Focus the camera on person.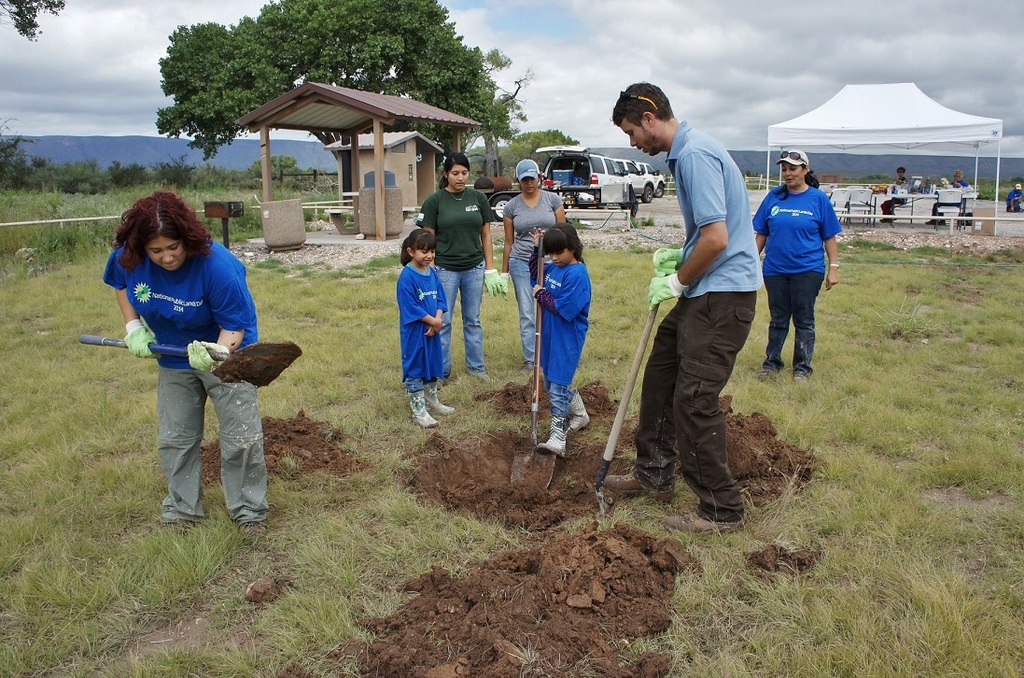
Focus region: <box>927,169,971,230</box>.
